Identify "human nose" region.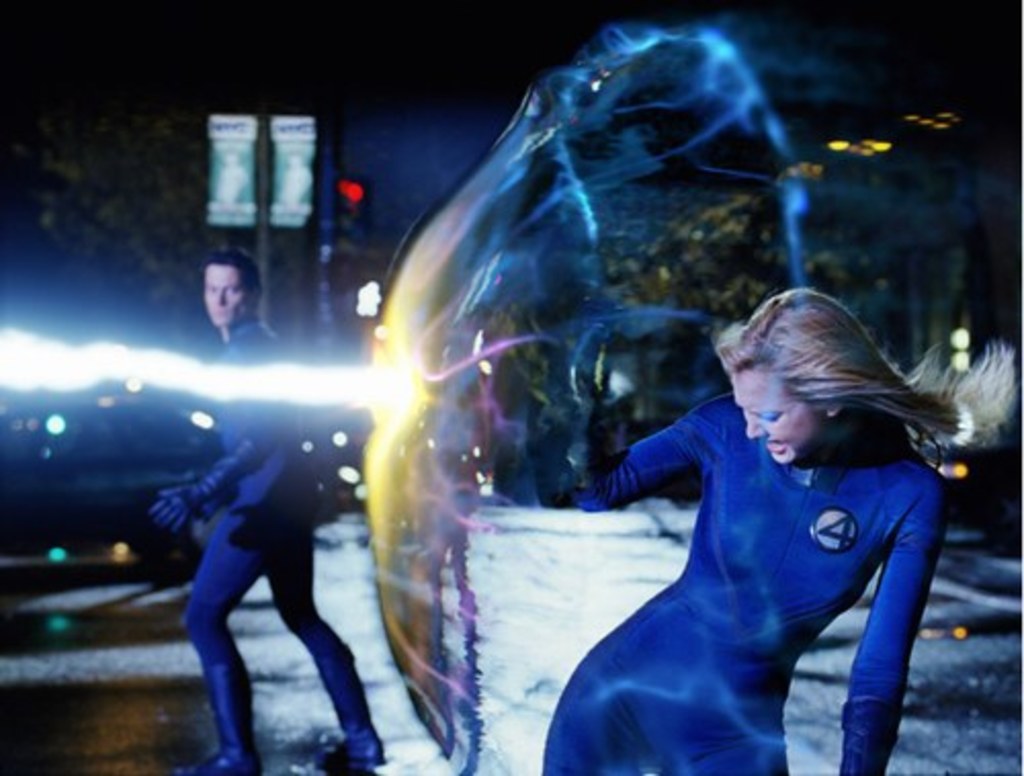
Region: 748, 412, 766, 438.
